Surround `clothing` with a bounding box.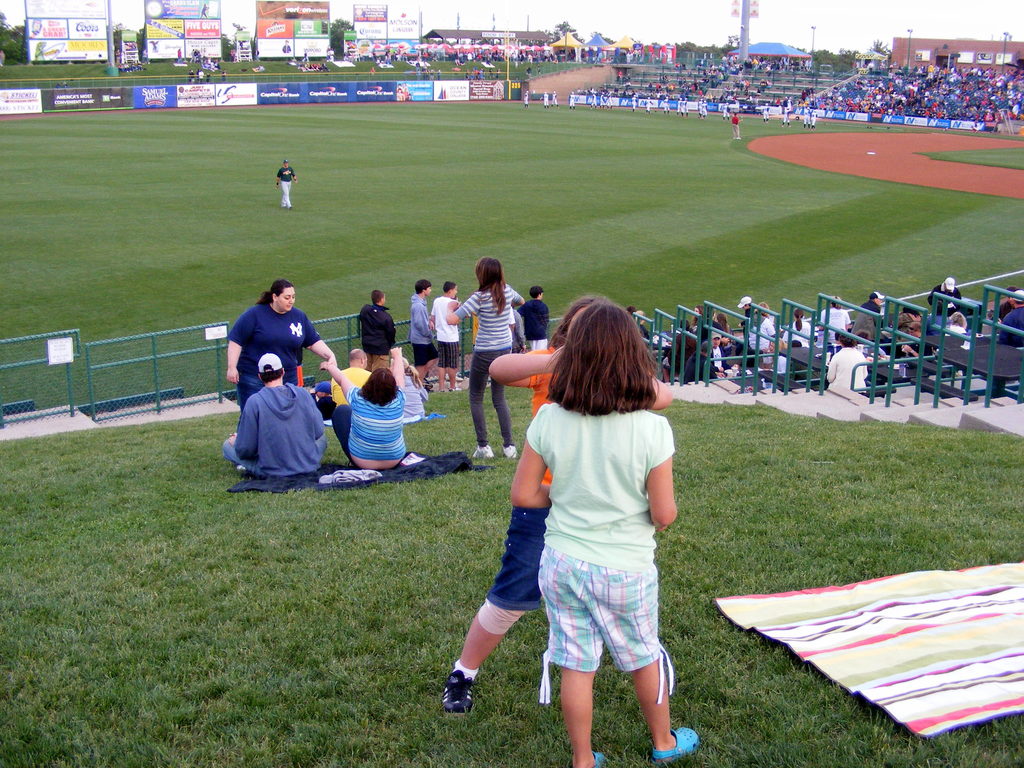
crop(450, 285, 524, 457).
